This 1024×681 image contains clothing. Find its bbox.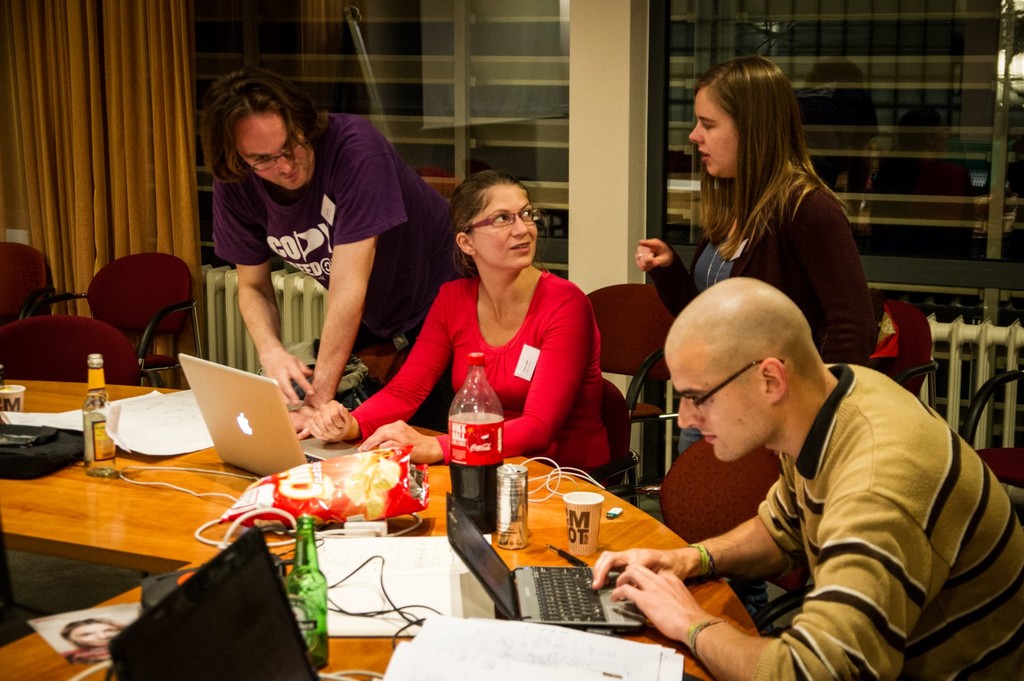
Rect(200, 108, 460, 378).
